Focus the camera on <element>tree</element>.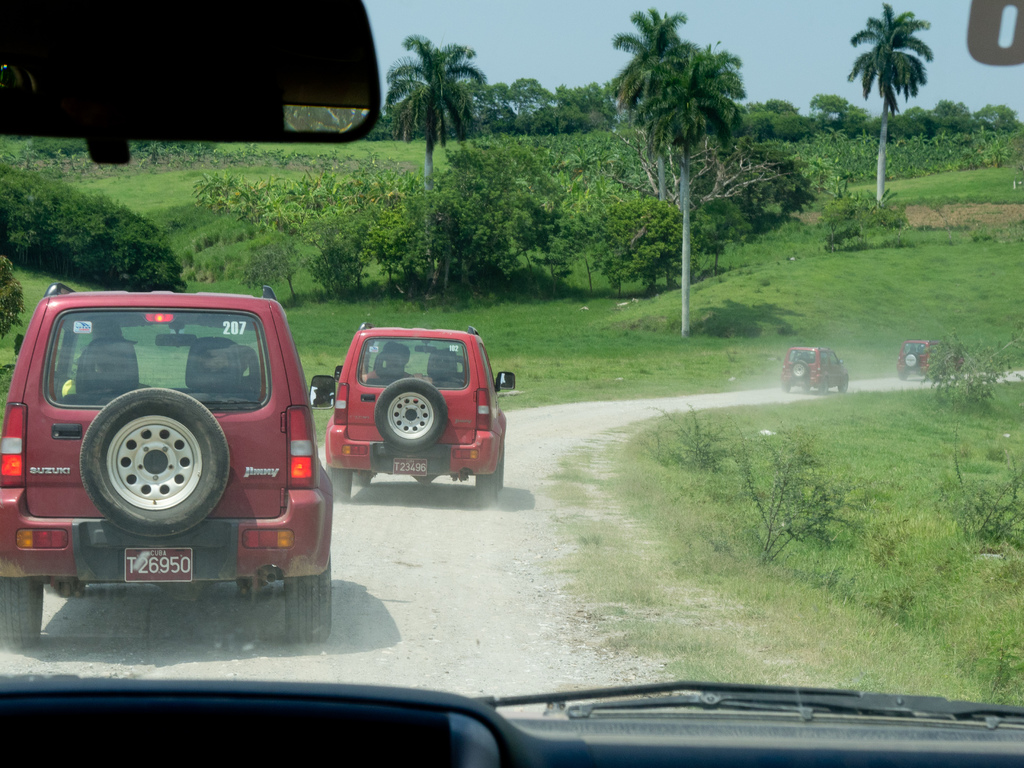
Focus region: select_region(607, 11, 748, 343).
